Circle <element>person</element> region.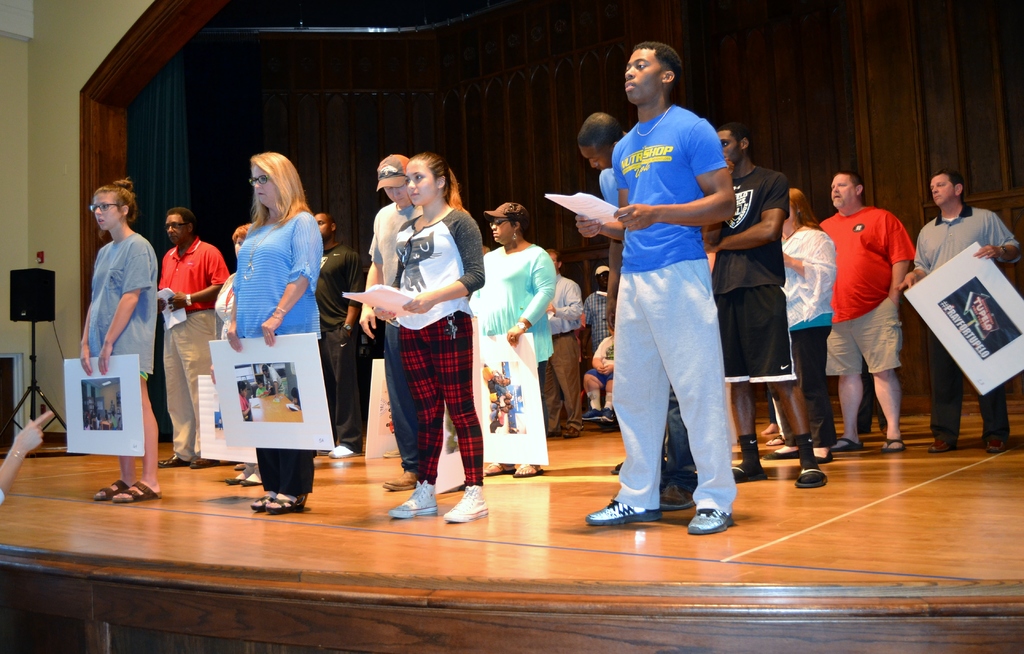
Region: detection(209, 221, 257, 347).
